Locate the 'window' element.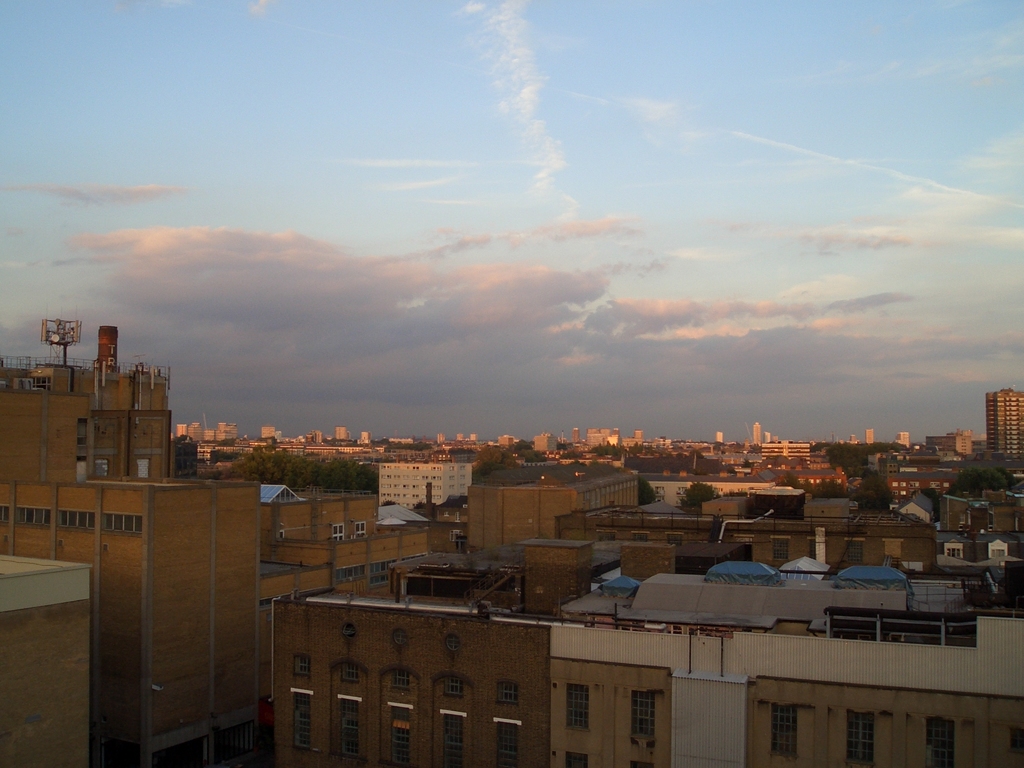
Element bbox: left=104, top=513, right=140, bottom=534.
